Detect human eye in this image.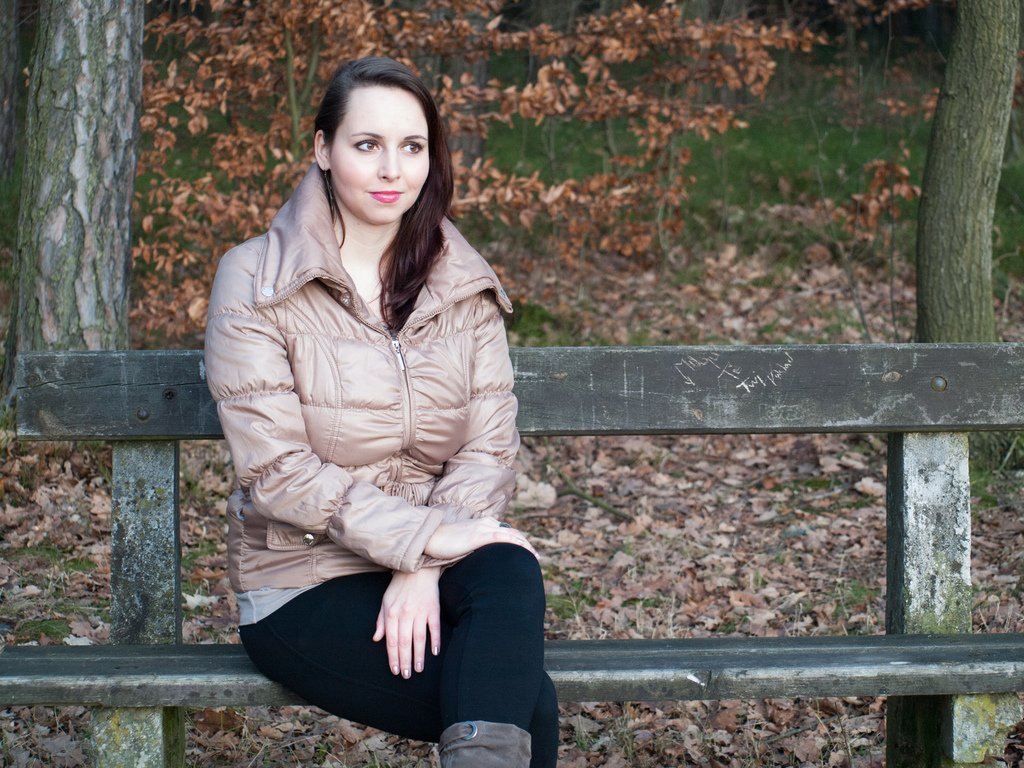
Detection: bbox=[348, 135, 383, 154].
